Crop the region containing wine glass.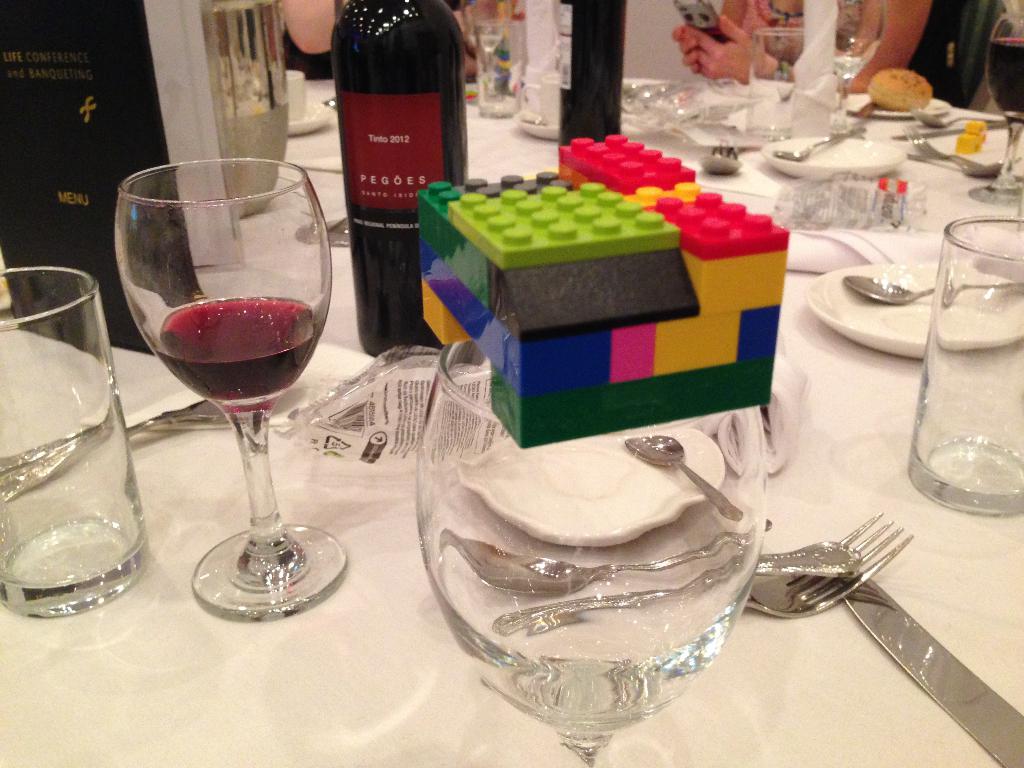
Crop region: {"x1": 835, "y1": 0, "x2": 884, "y2": 140}.
